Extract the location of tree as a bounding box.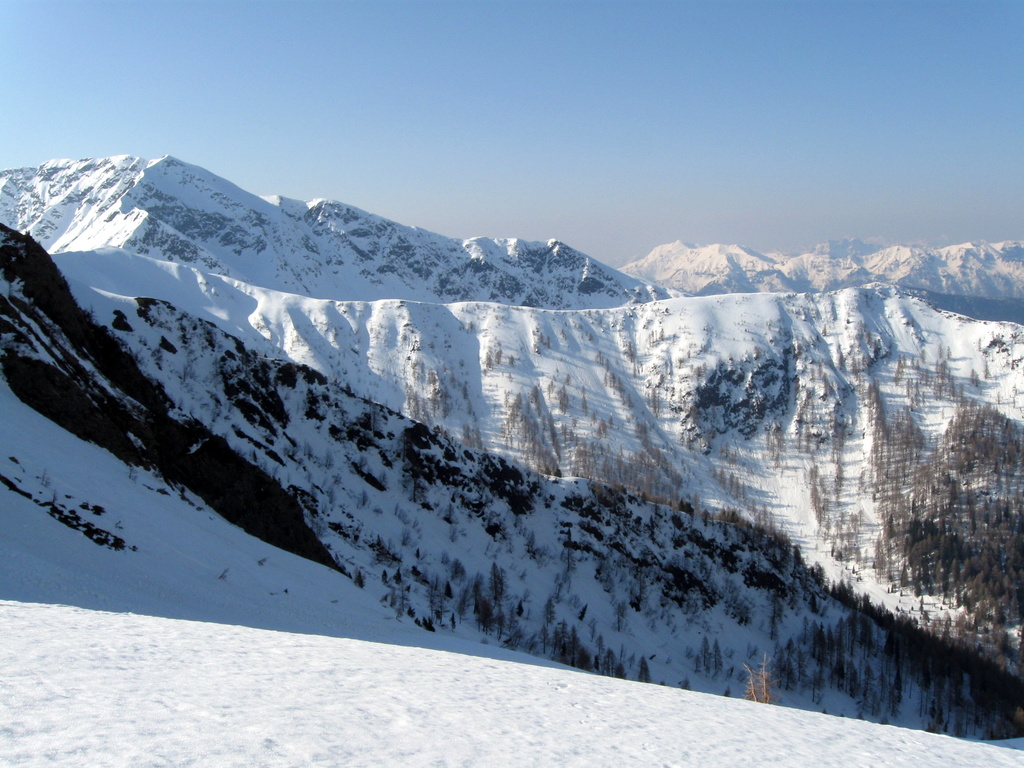
(732, 652, 780, 701).
